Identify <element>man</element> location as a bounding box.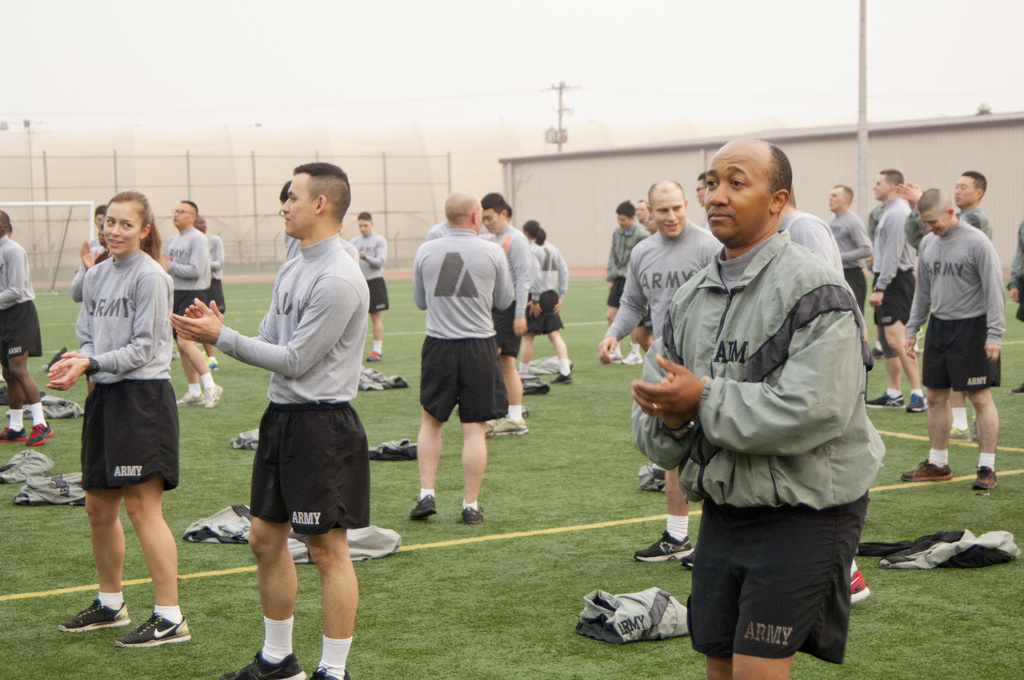
(x1=75, y1=205, x2=108, y2=271).
